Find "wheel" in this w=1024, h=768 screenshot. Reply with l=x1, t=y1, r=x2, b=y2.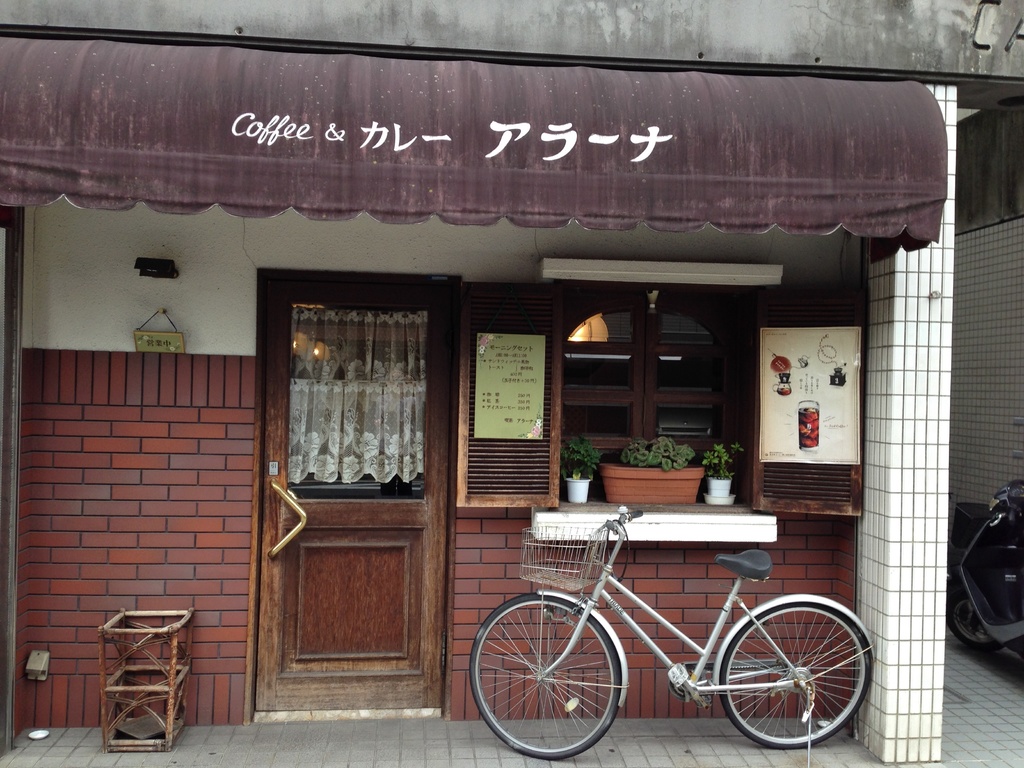
l=721, t=602, r=870, b=752.
